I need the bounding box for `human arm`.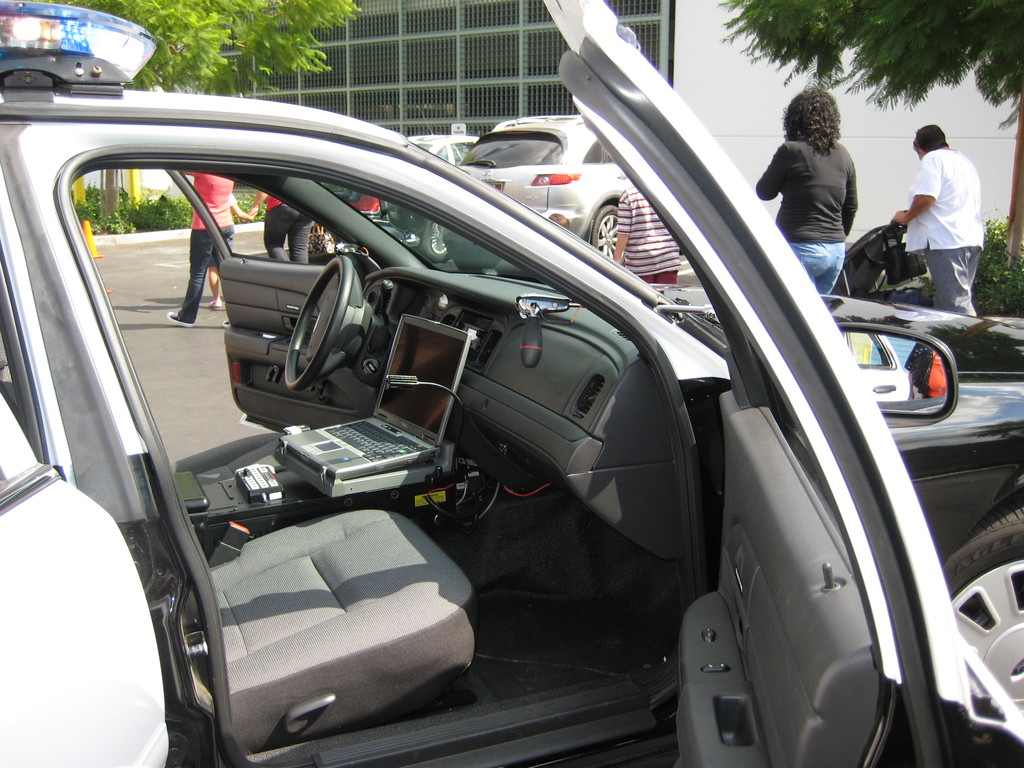
Here it is: 176 163 200 178.
